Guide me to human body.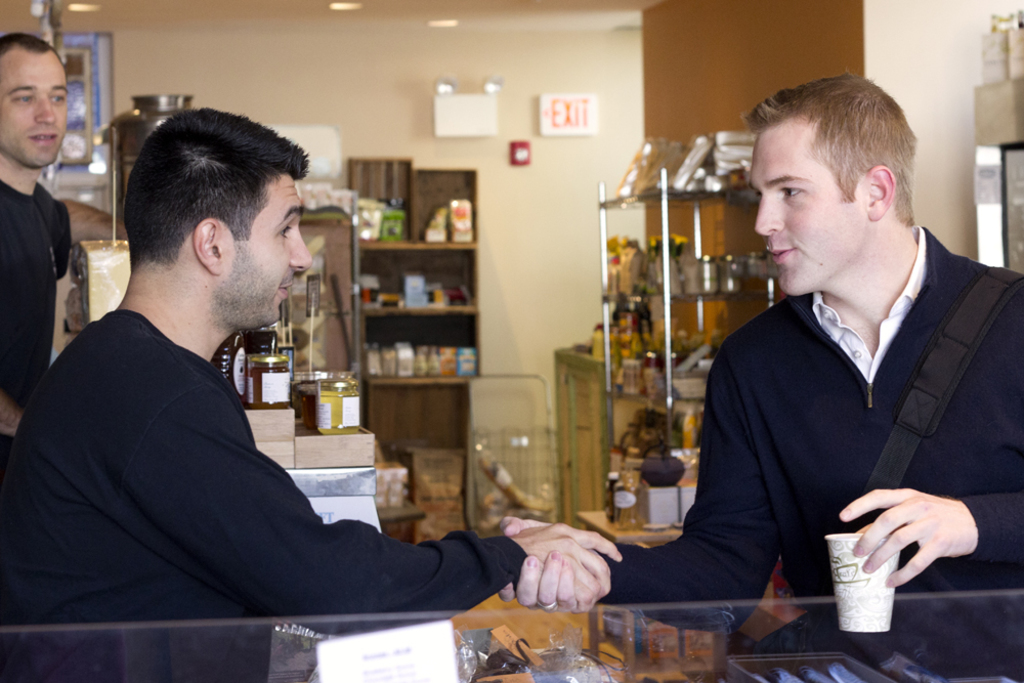
Guidance: {"x1": 502, "y1": 62, "x2": 1023, "y2": 682}.
